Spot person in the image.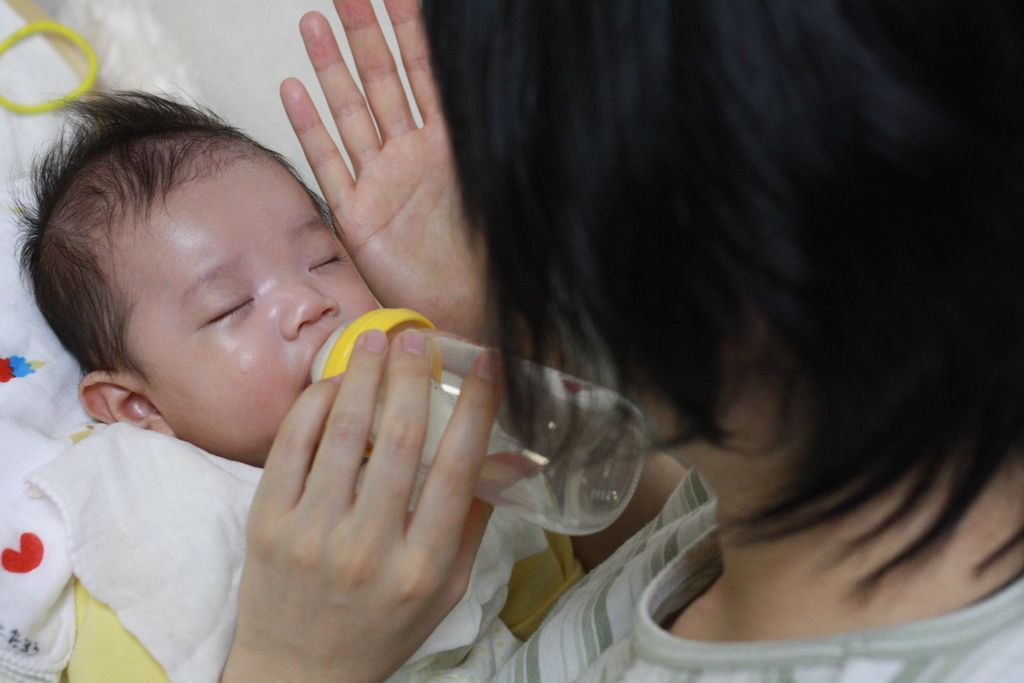
person found at {"left": 219, "top": 0, "right": 1023, "bottom": 682}.
